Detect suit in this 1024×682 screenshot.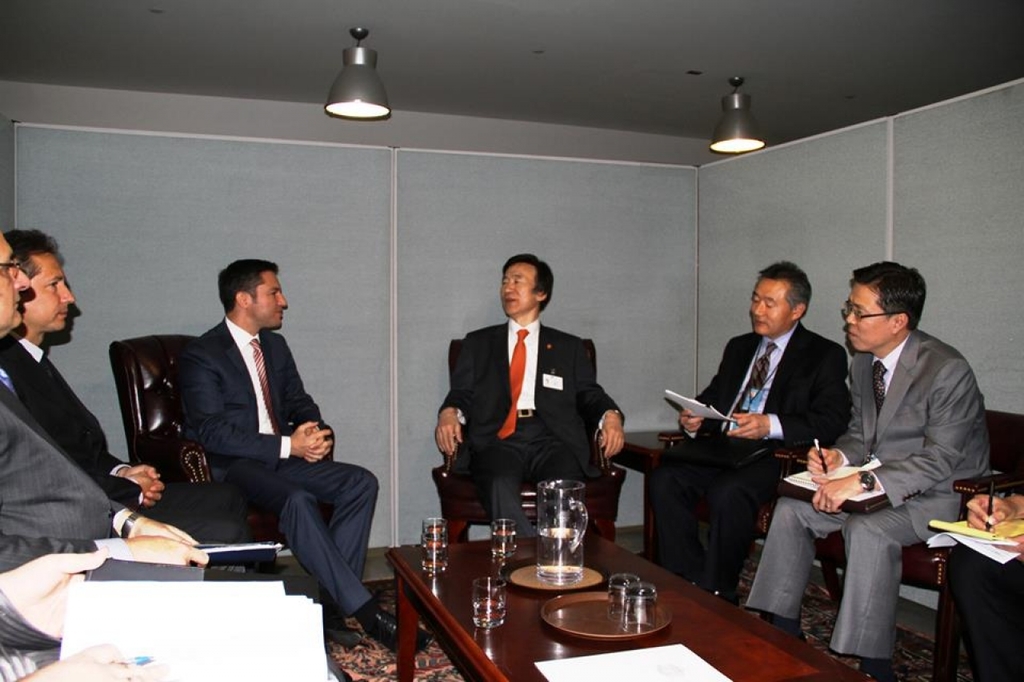
Detection: 653, 327, 848, 591.
